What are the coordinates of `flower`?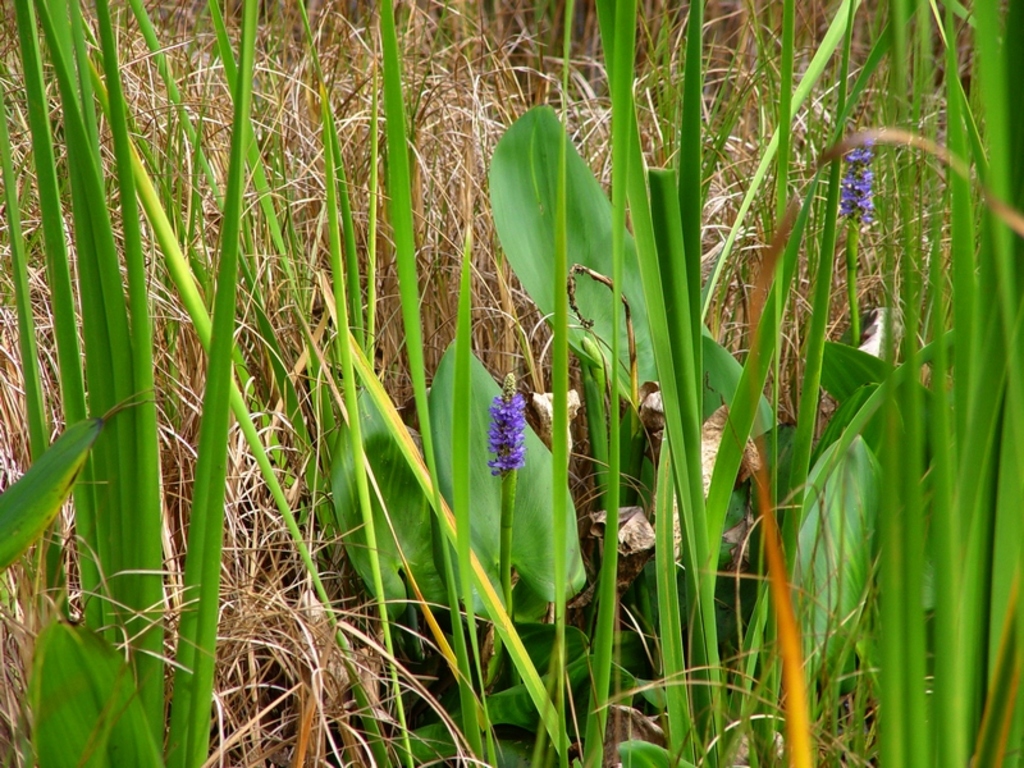
box=[475, 375, 541, 485].
